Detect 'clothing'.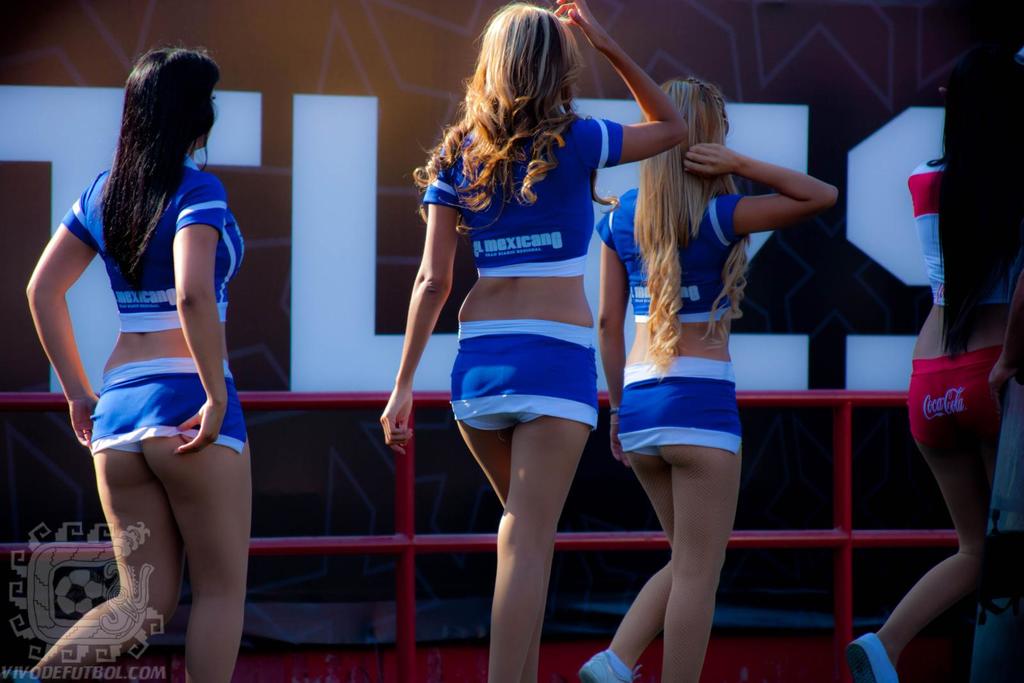
Detected at box=[60, 156, 243, 335].
